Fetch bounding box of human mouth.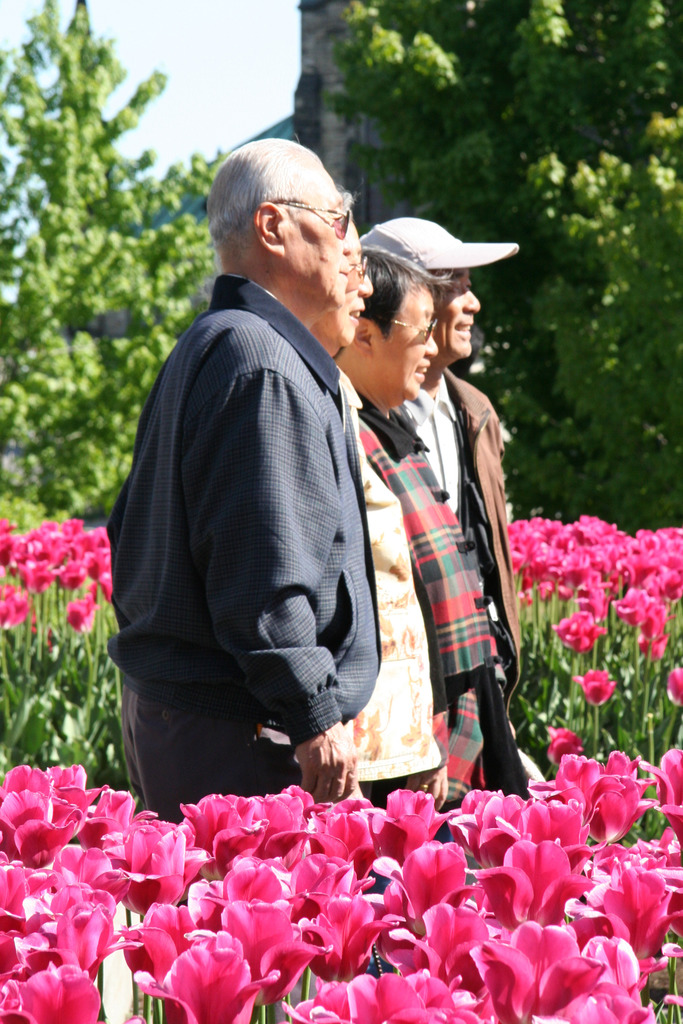
Bbox: [456, 319, 475, 344].
